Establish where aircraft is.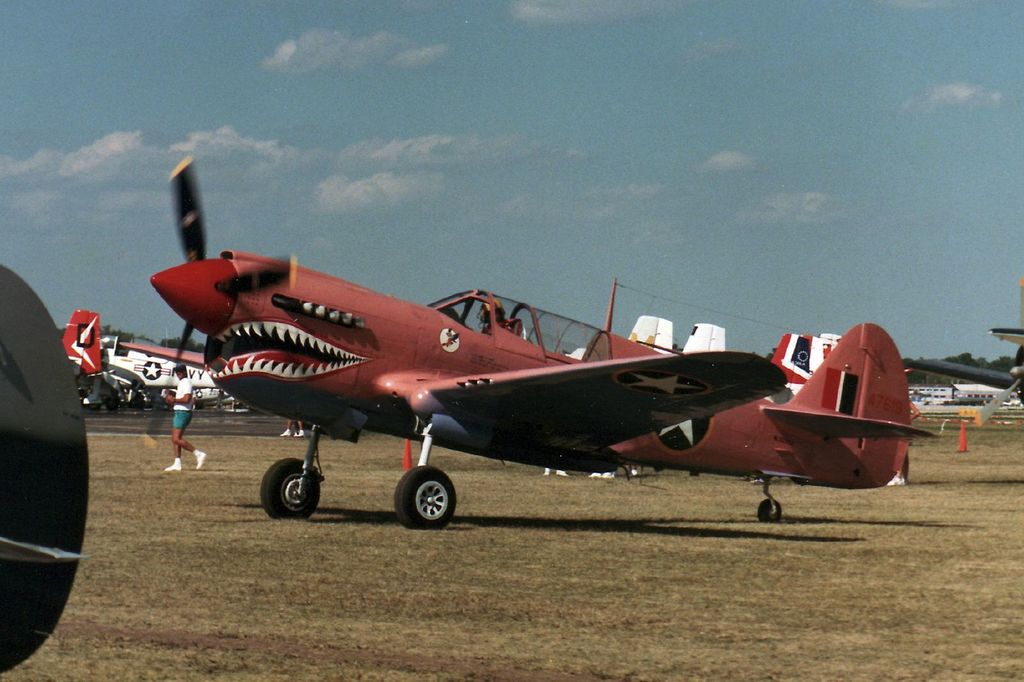
Established at select_region(676, 319, 842, 408).
